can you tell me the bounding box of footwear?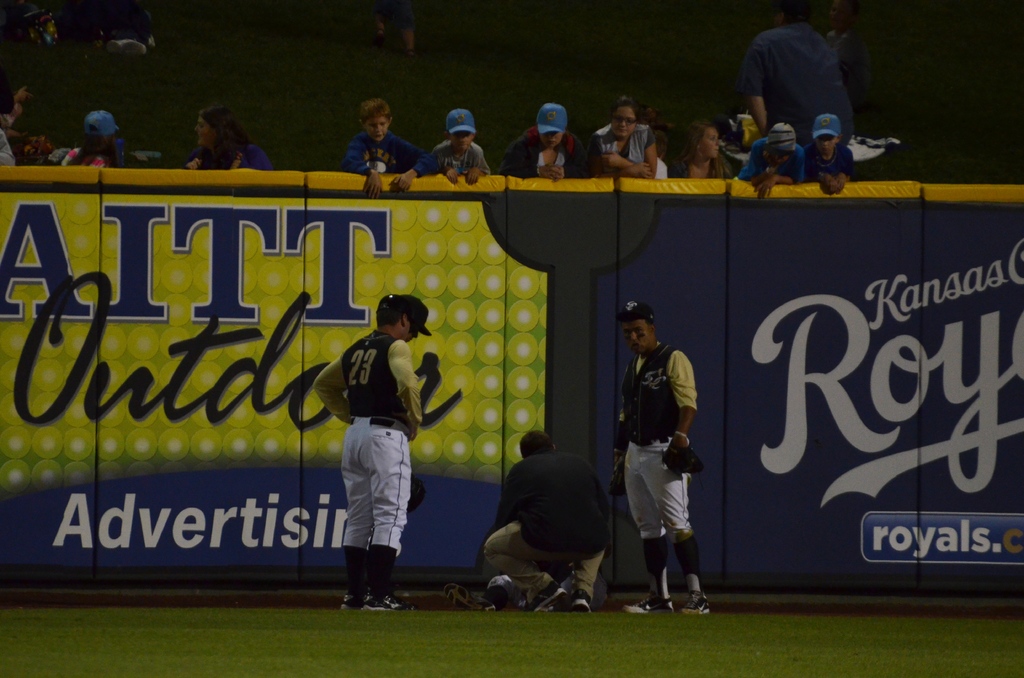
623/595/673/613.
